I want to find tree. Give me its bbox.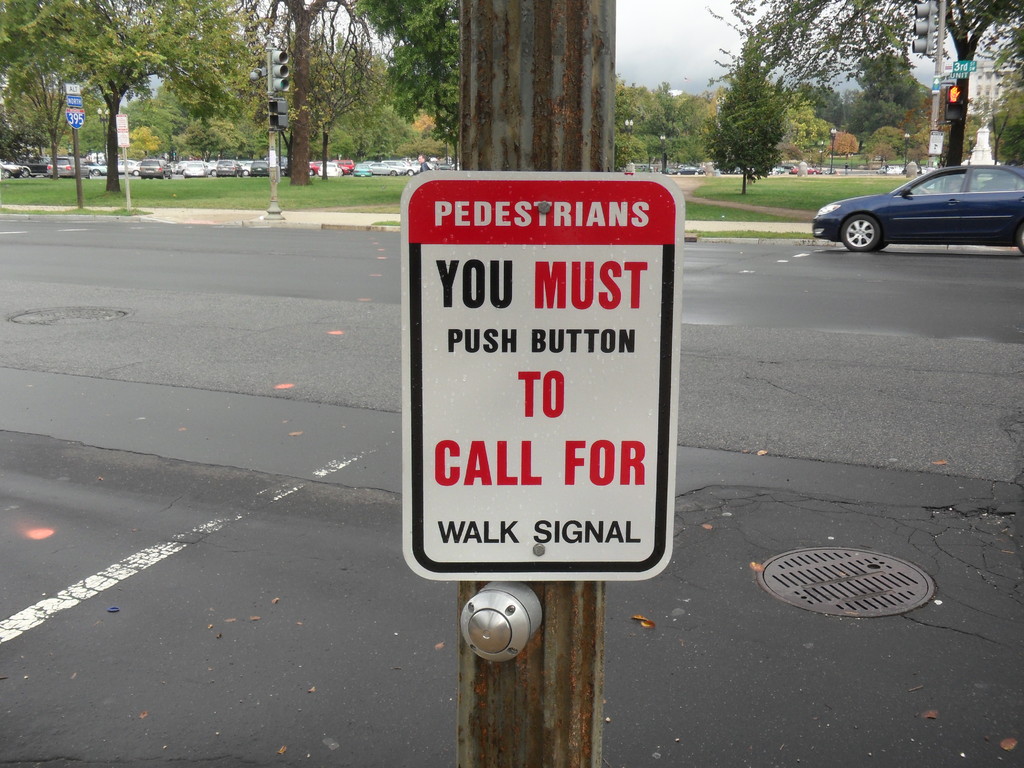
x1=985, y1=13, x2=1023, y2=166.
